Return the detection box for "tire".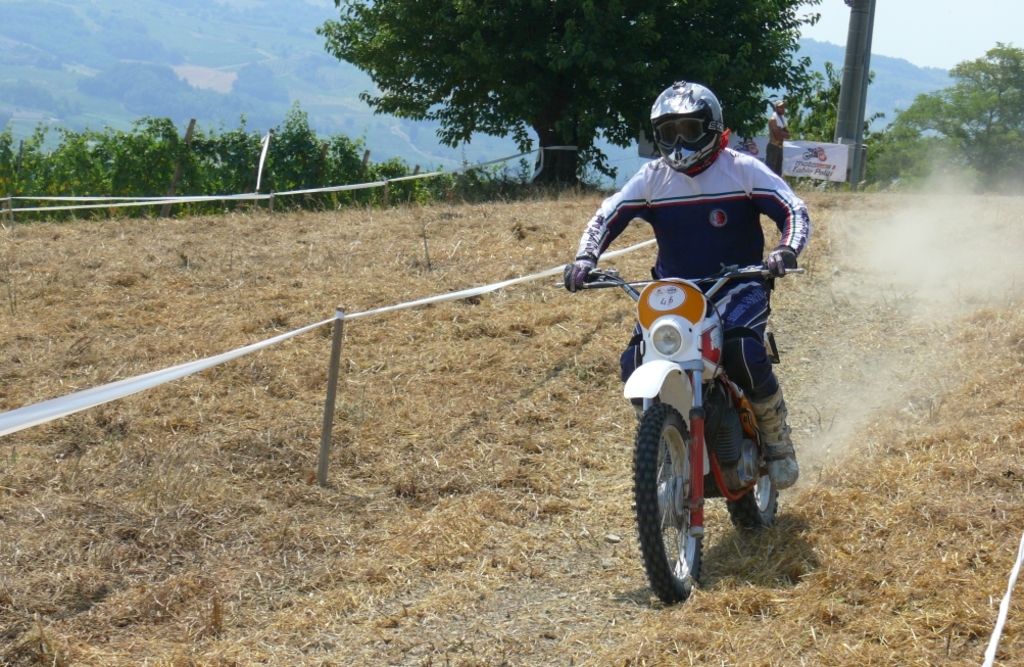
region(646, 394, 725, 608).
